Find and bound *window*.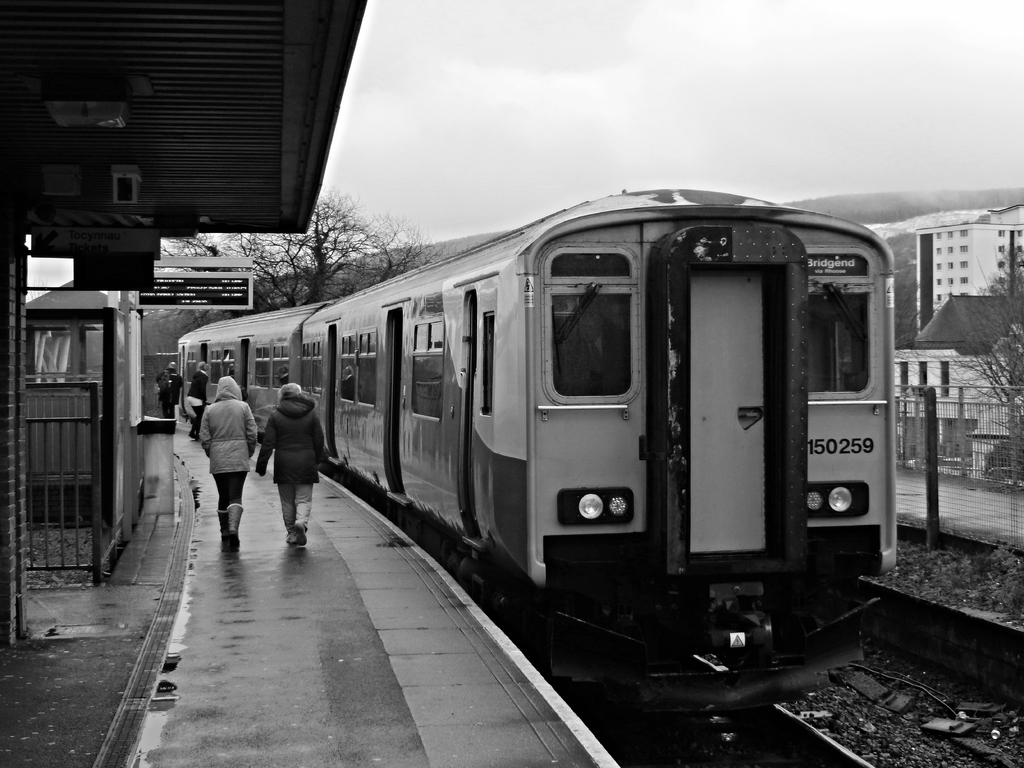
Bound: 997,229,1007,238.
